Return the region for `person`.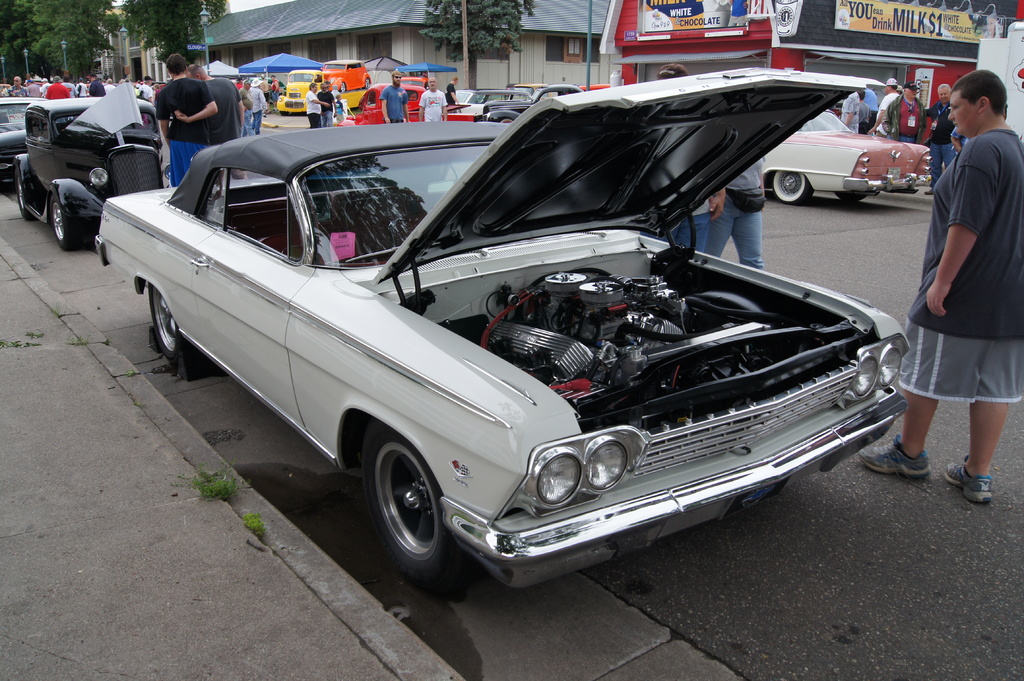
box(871, 80, 906, 140).
